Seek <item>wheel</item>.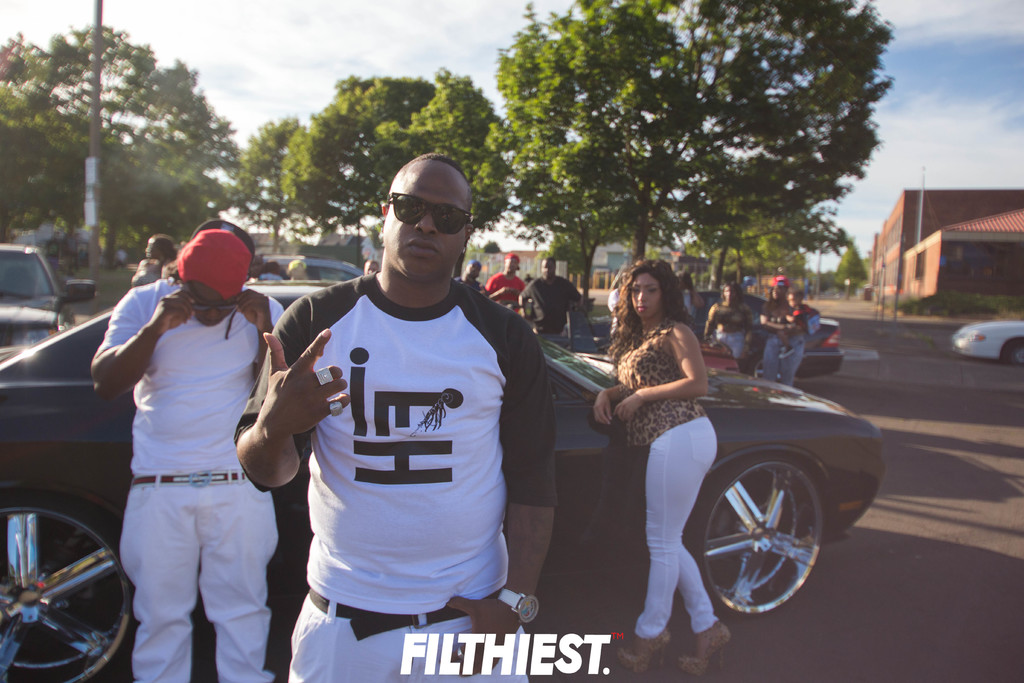
left=700, top=444, right=842, bottom=621.
